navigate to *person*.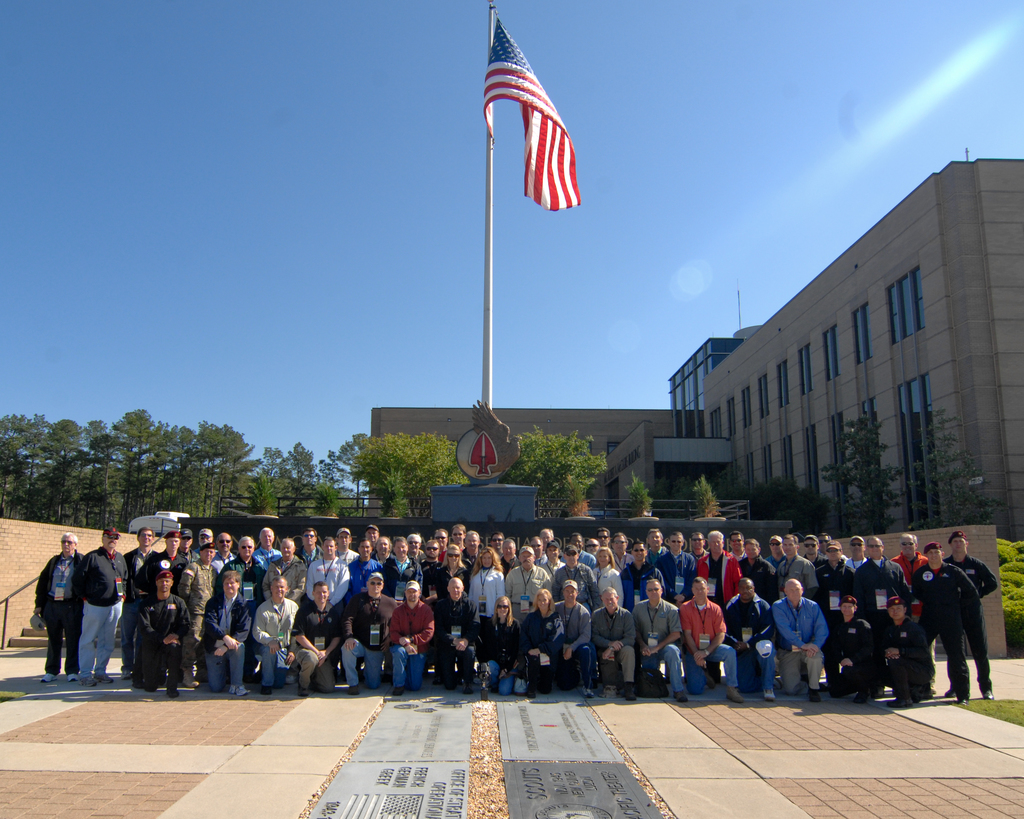
Navigation target: (852,529,906,600).
